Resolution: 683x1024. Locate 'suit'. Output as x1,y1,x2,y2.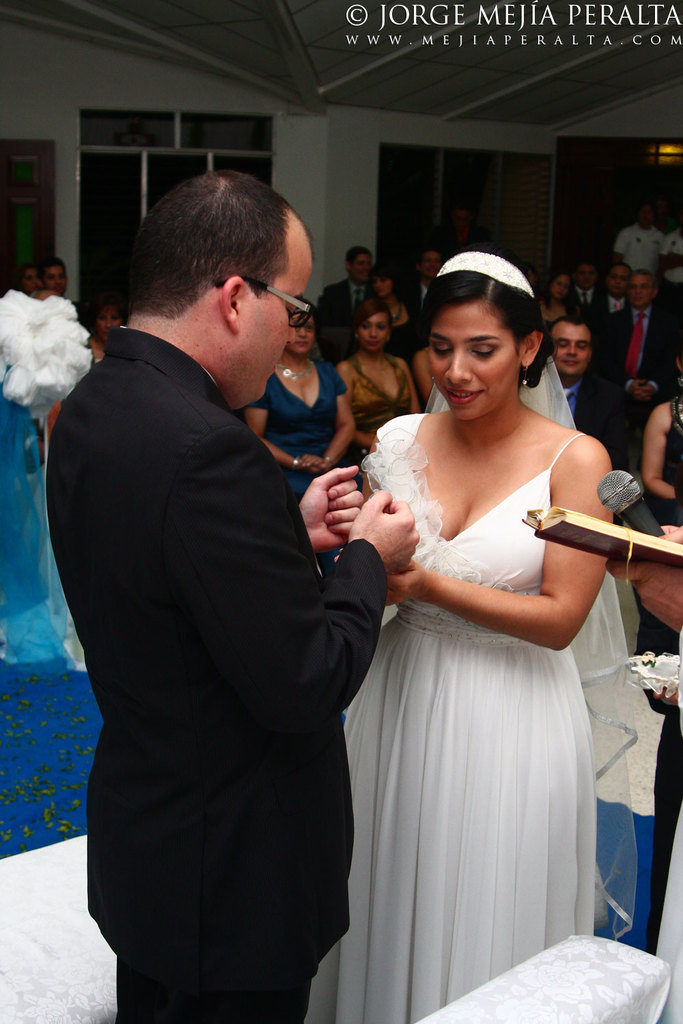
572,289,600,317.
